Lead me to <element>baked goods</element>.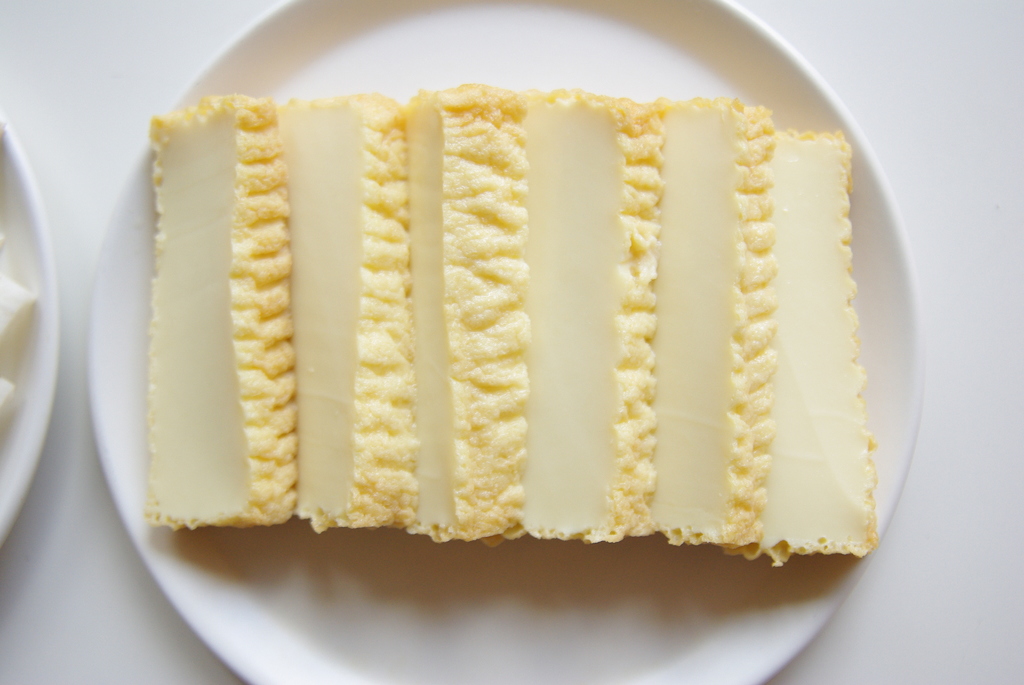
Lead to x1=144, y1=81, x2=883, y2=546.
